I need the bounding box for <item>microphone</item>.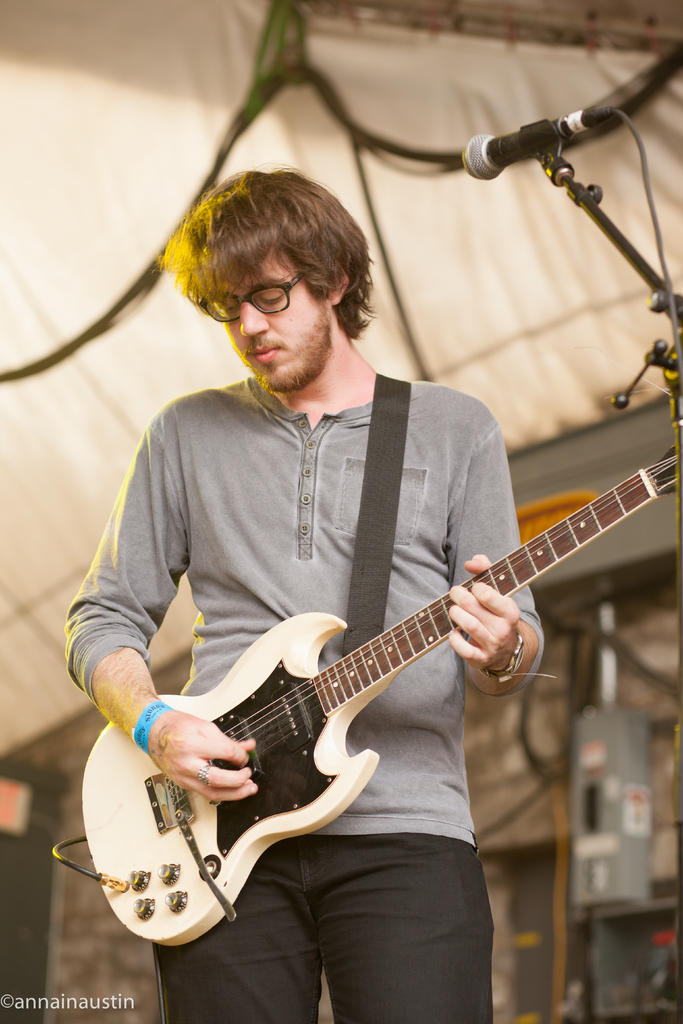
Here it is: [x1=465, y1=110, x2=609, y2=178].
